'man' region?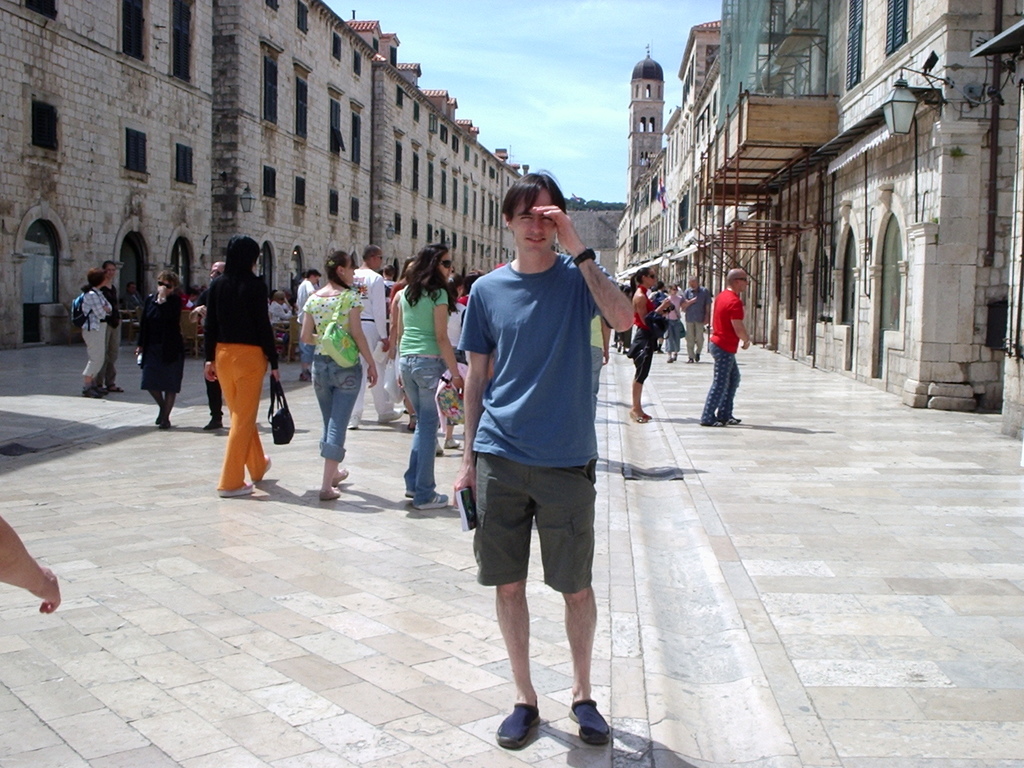
select_region(698, 269, 751, 428)
